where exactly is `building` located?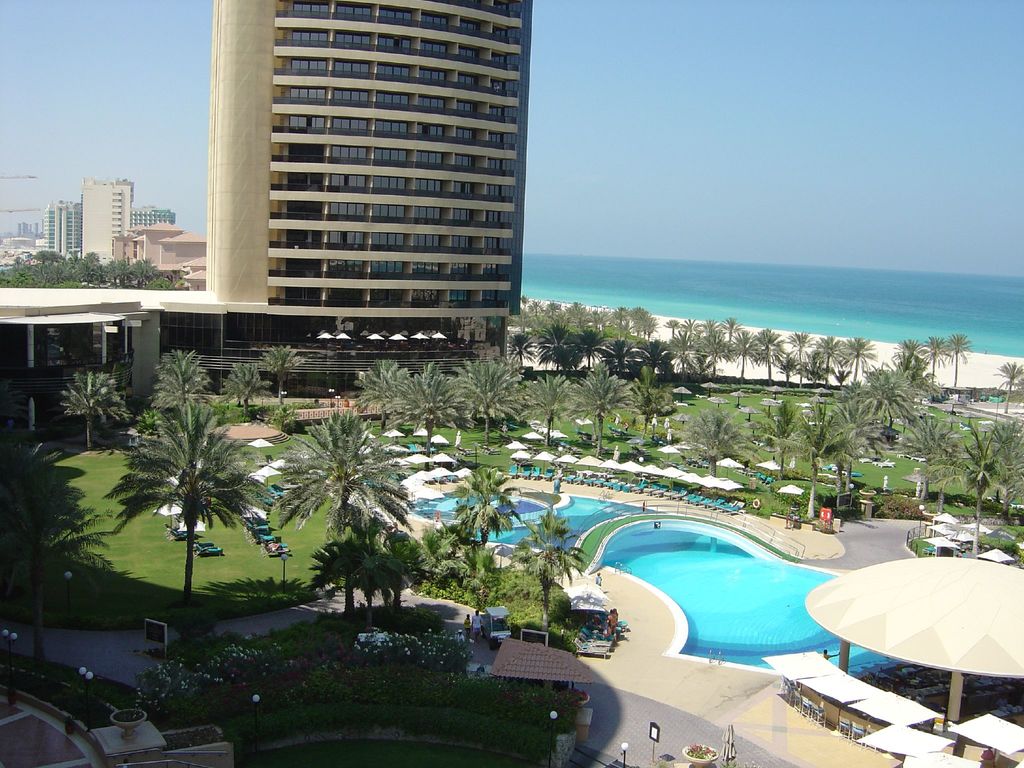
Its bounding box is bbox=(0, 0, 534, 367).
